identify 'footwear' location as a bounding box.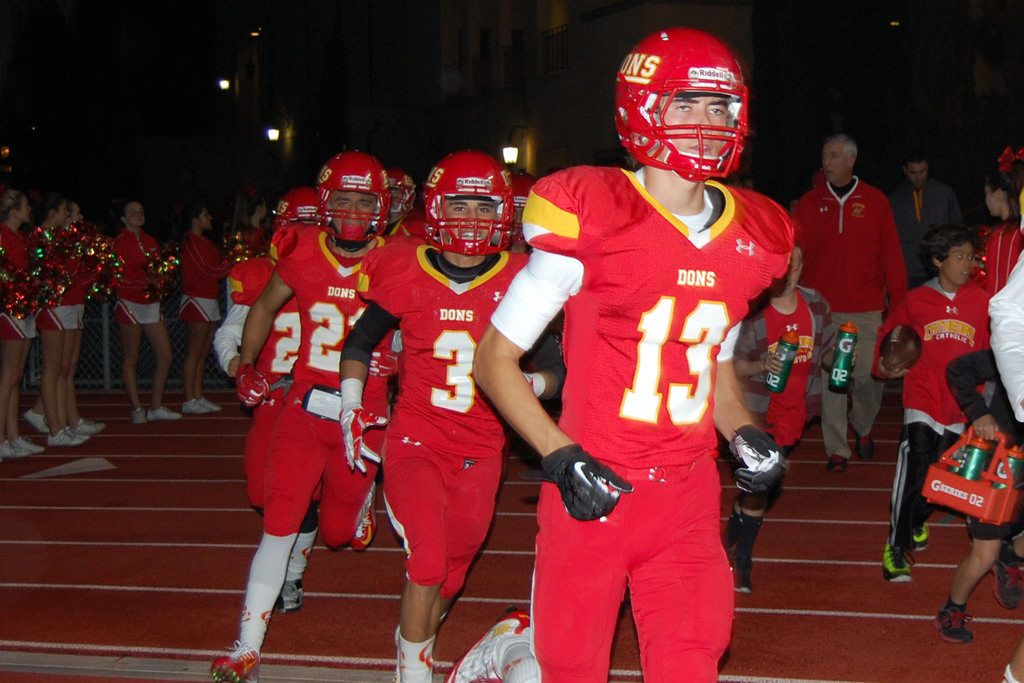
bbox=(916, 508, 932, 547).
